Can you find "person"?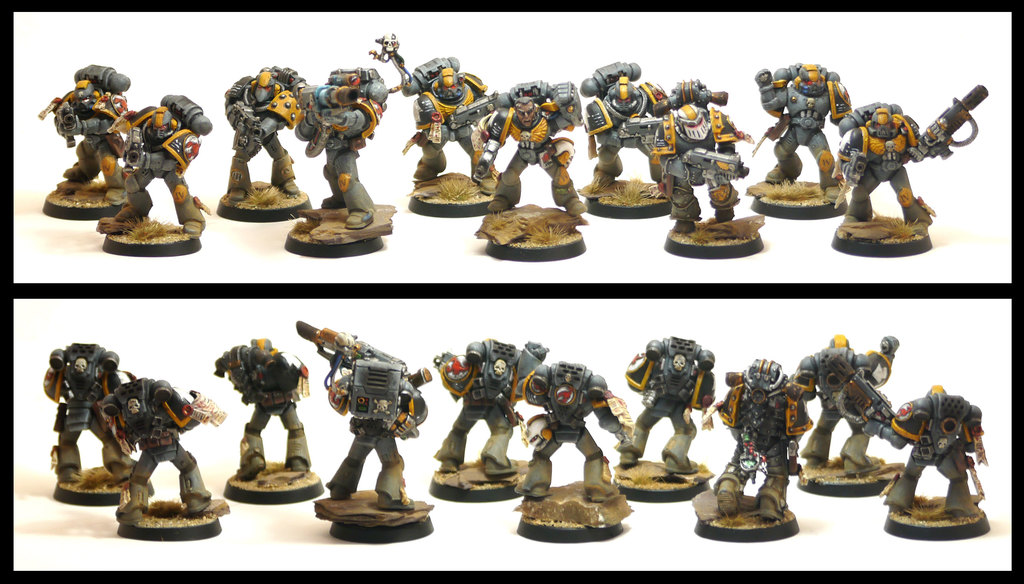
Yes, bounding box: {"left": 752, "top": 65, "right": 856, "bottom": 191}.
